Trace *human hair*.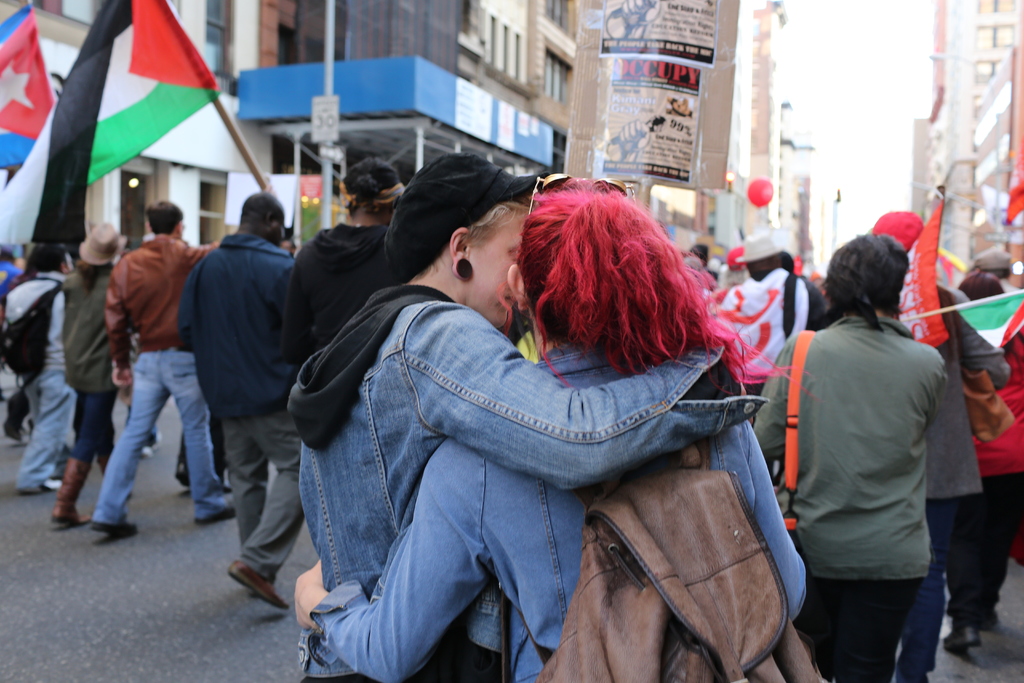
Traced to [x1=148, y1=201, x2=191, y2=233].
